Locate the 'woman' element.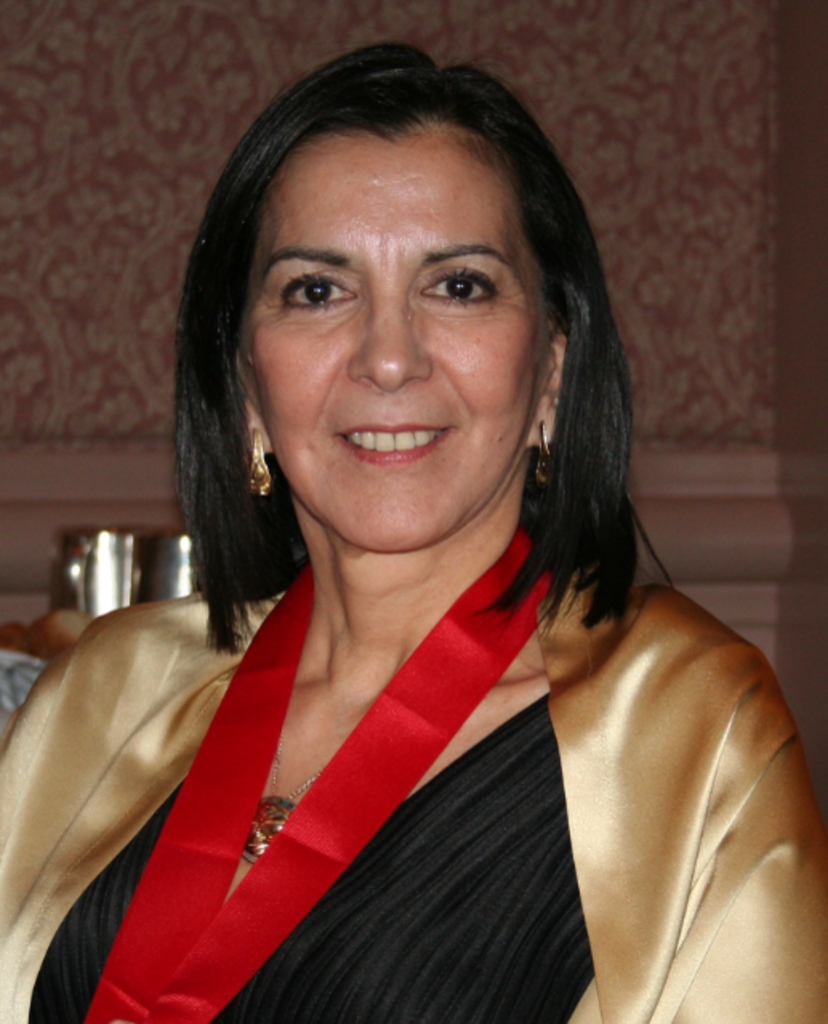
Element bbox: x1=3 y1=51 x2=815 y2=1013.
